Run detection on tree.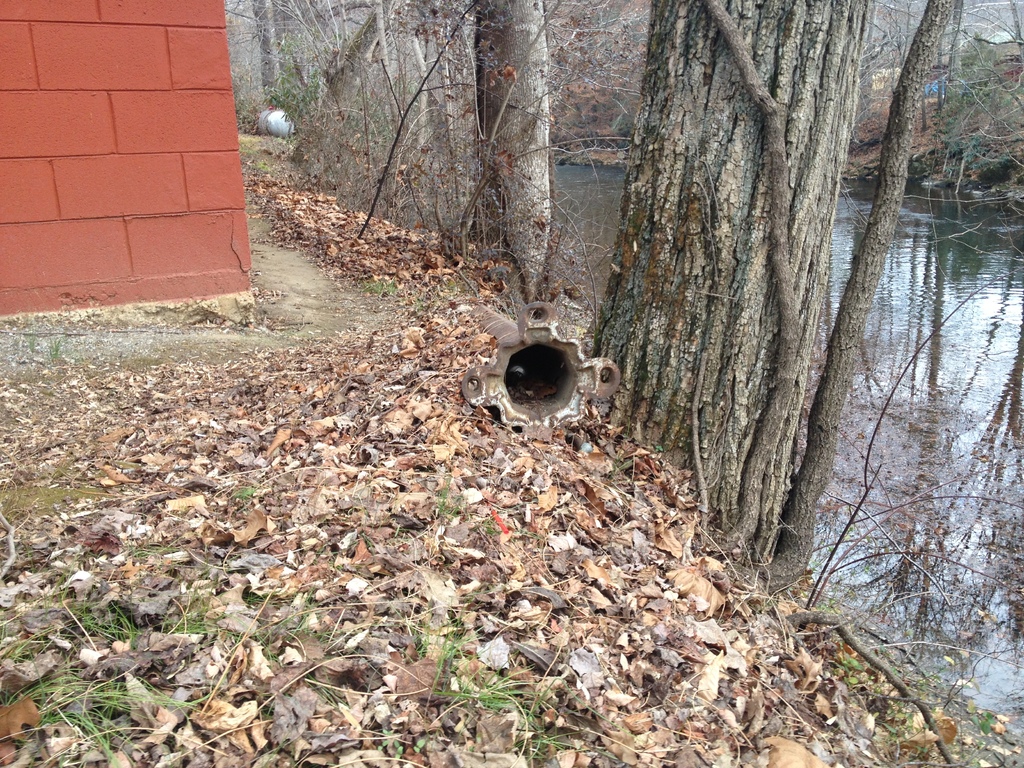
Result: {"left": 371, "top": 0, "right": 564, "bottom": 316}.
